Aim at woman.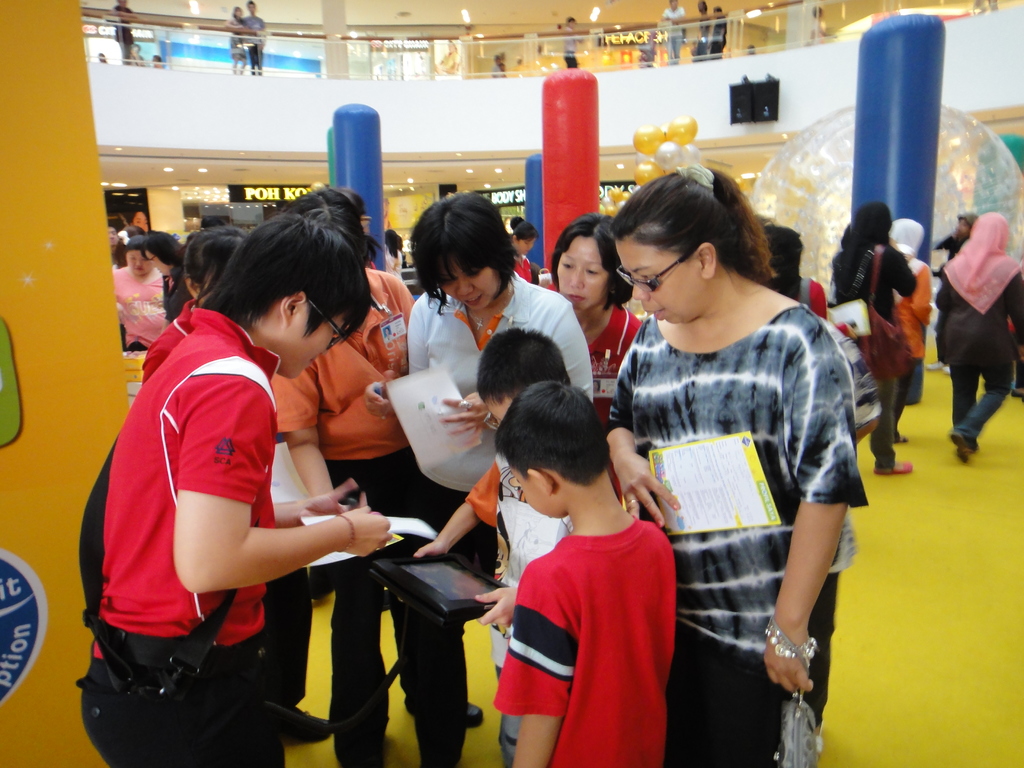
Aimed at crop(825, 202, 911, 477).
